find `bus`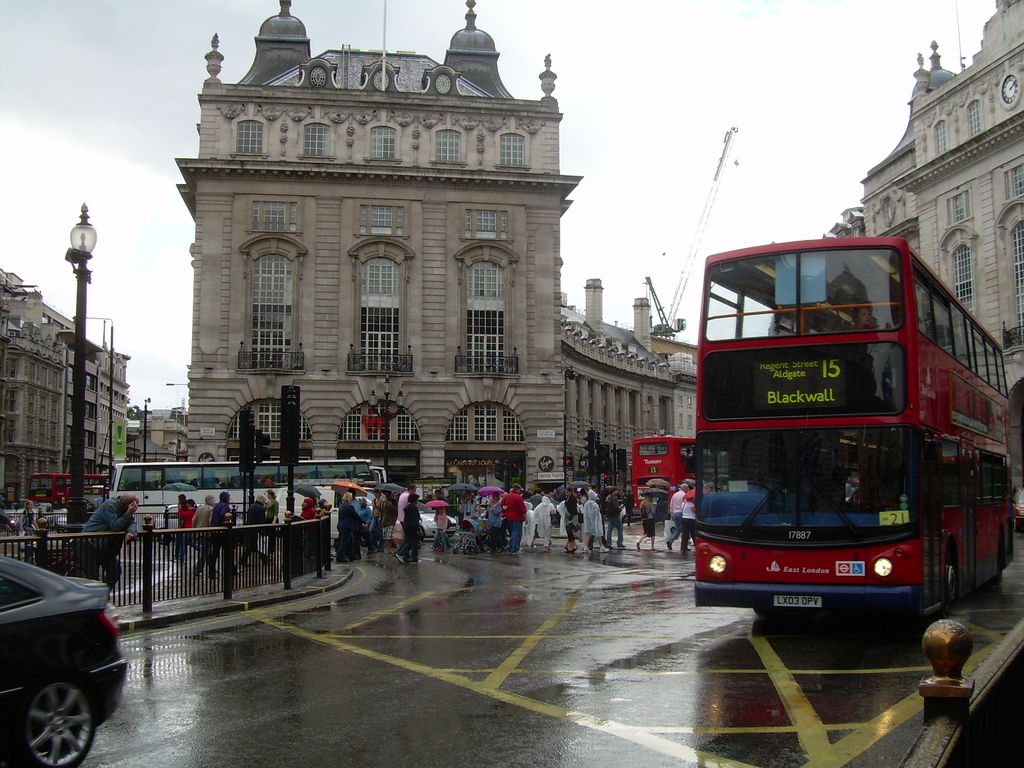
crop(21, 474, 102, 509)
